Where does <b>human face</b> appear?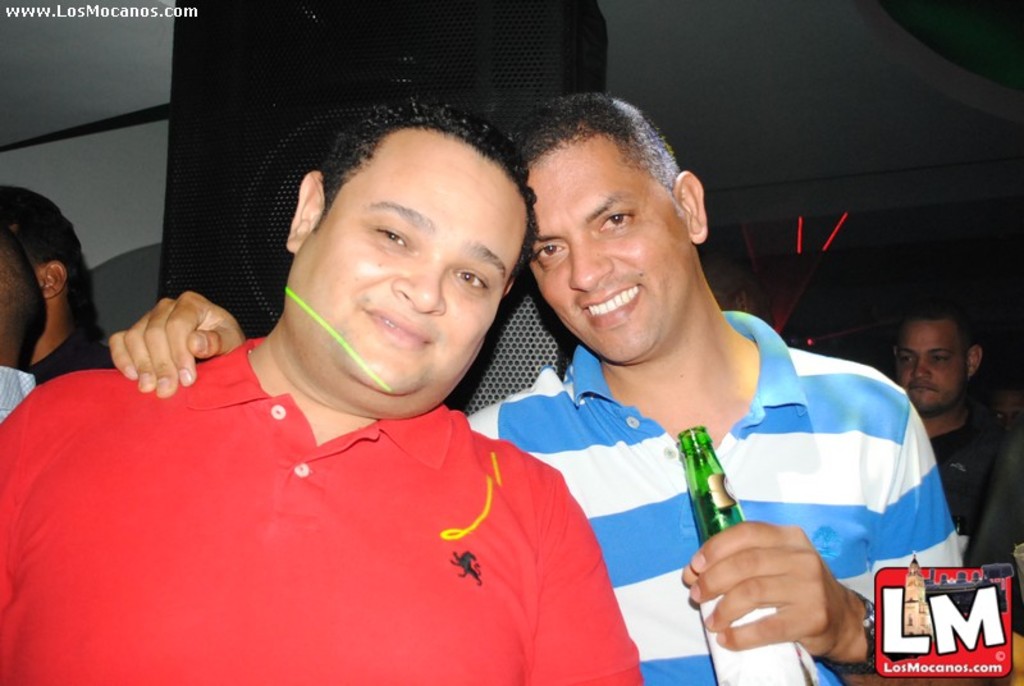
Appears at bbox=[900, 321, 969, 416].
